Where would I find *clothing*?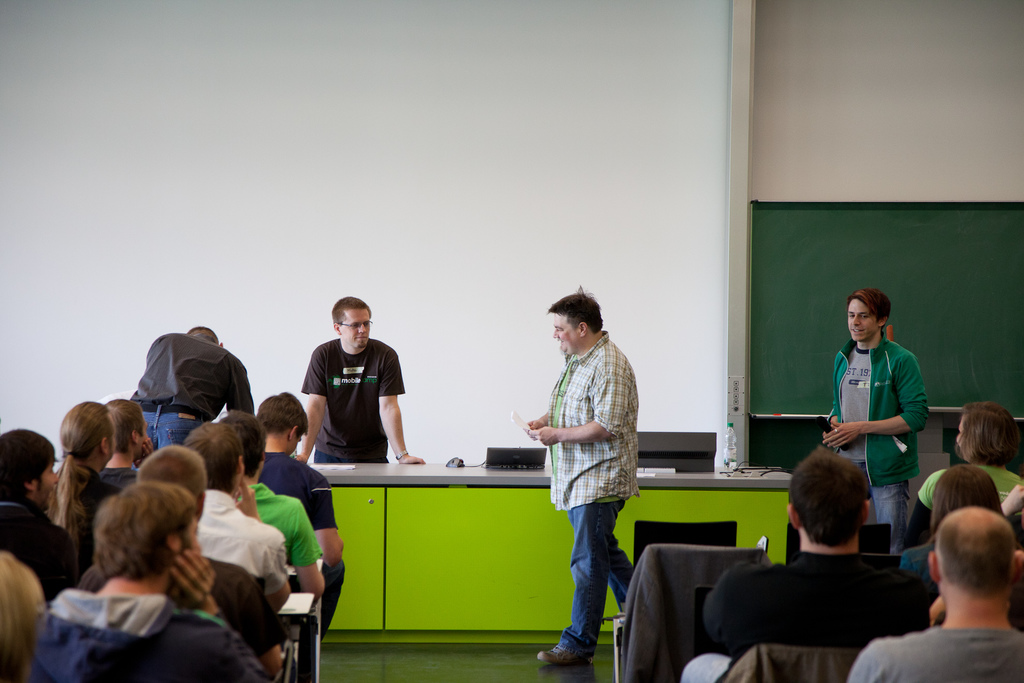
At detection(236, 479, 324, 567).
